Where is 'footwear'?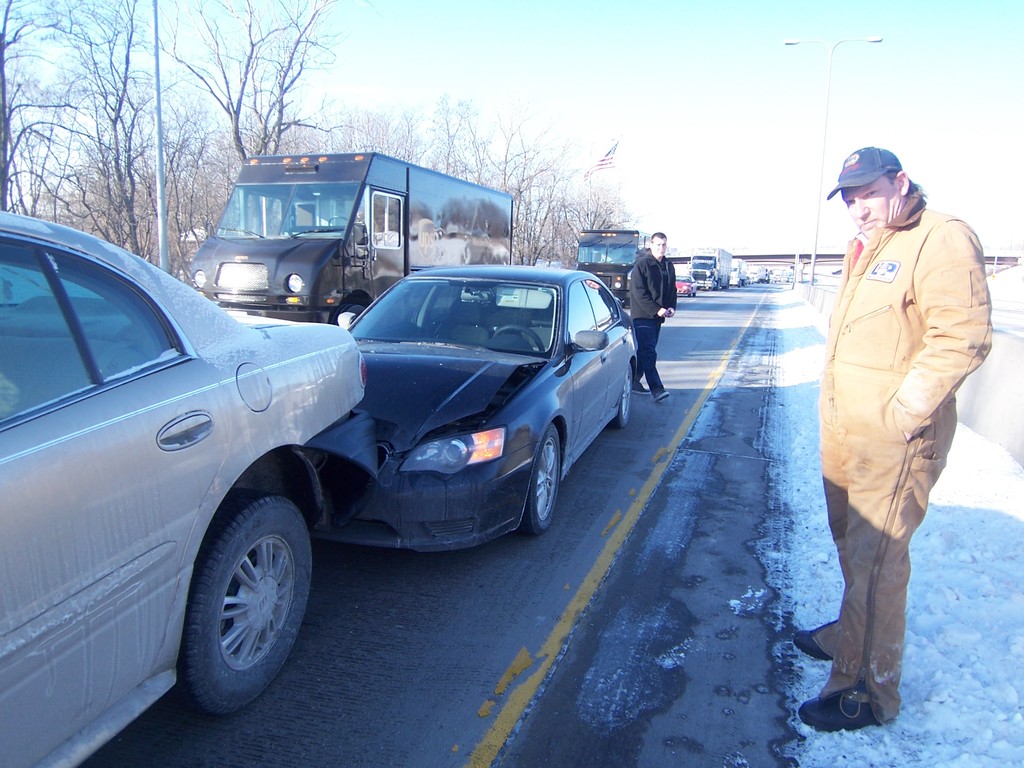
bbox(818, 664, 901, 738).
